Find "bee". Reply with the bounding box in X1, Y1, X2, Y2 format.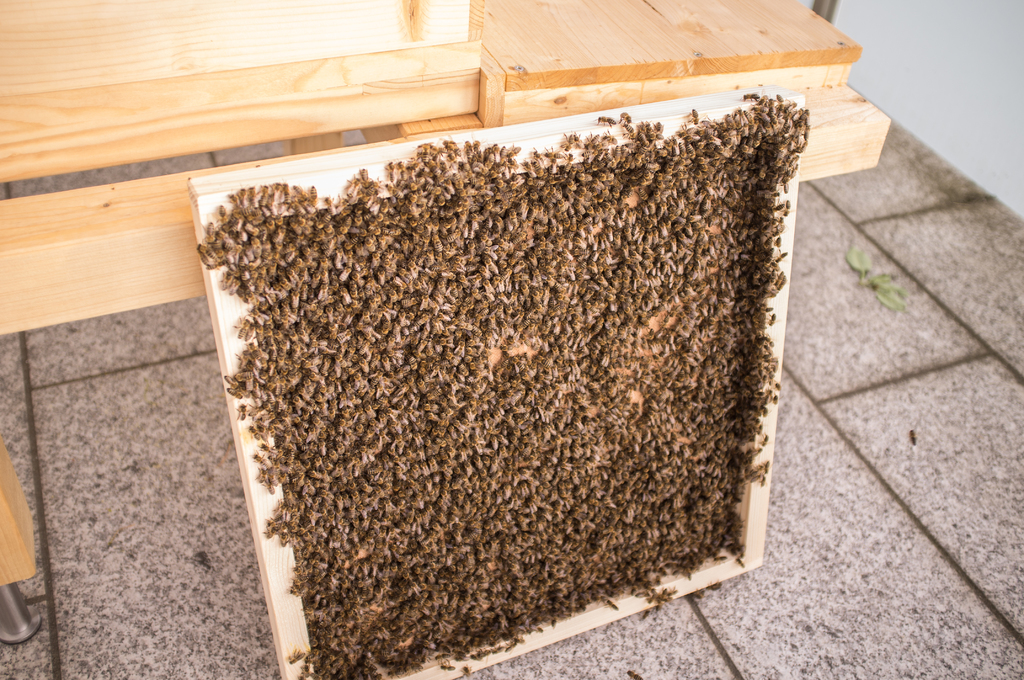
500, 319, 509, 337.
